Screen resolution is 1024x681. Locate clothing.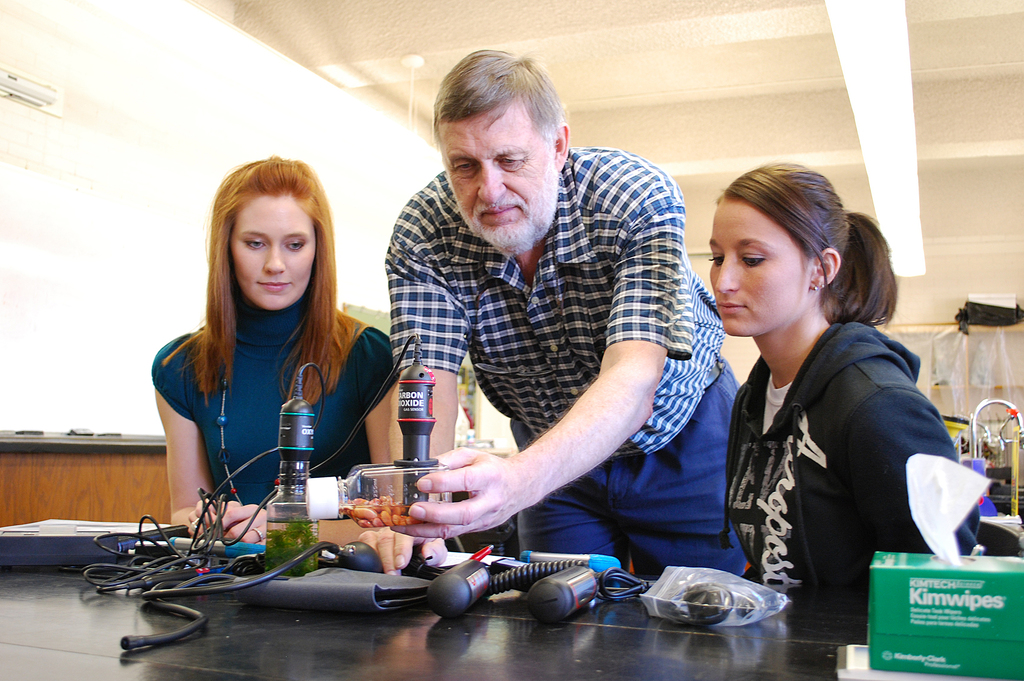
bbox=(710, 271, 968, 628).
